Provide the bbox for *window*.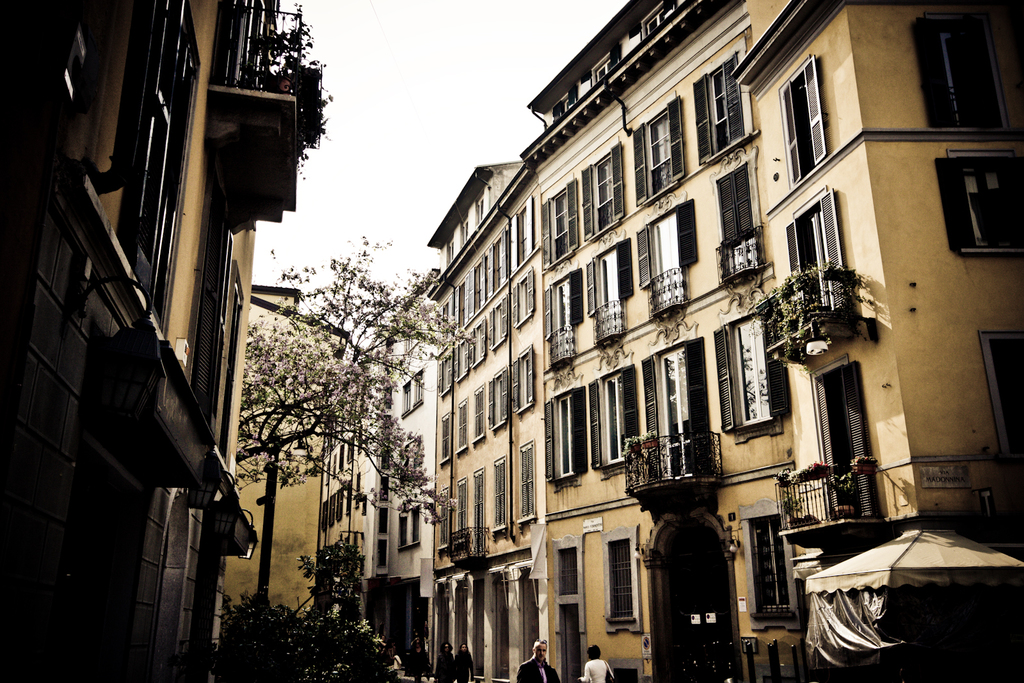
(x1=931, y1=149, x2=1023, y2=252).
